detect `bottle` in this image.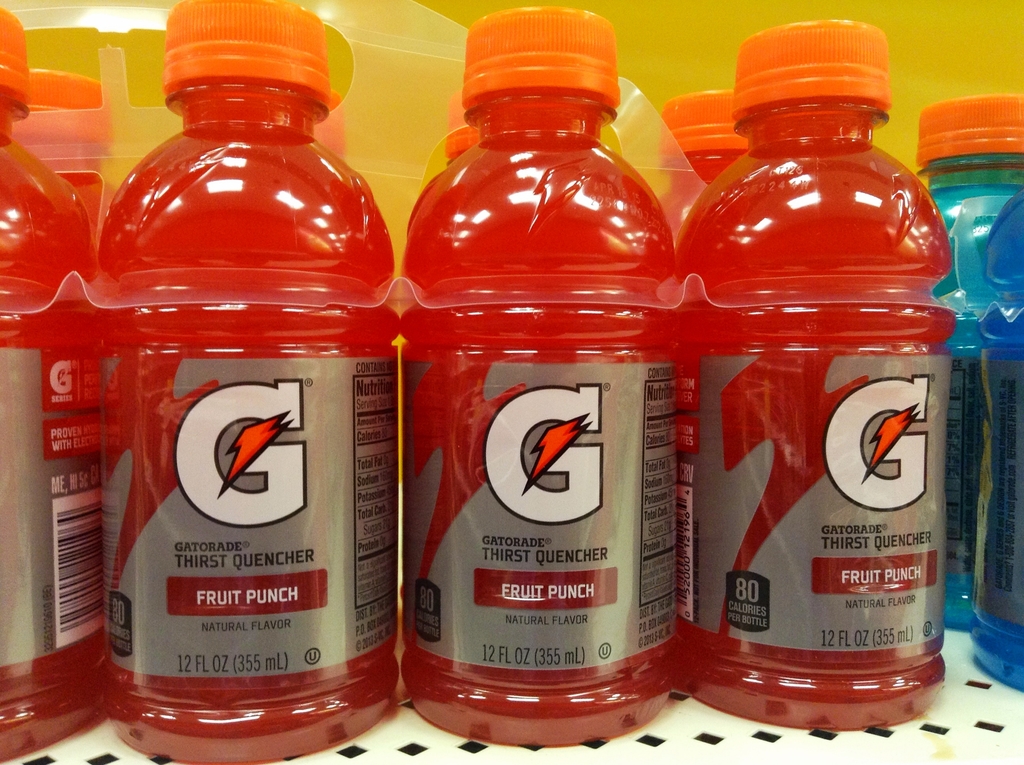
Detection: region(0, 7, 92, 764).
